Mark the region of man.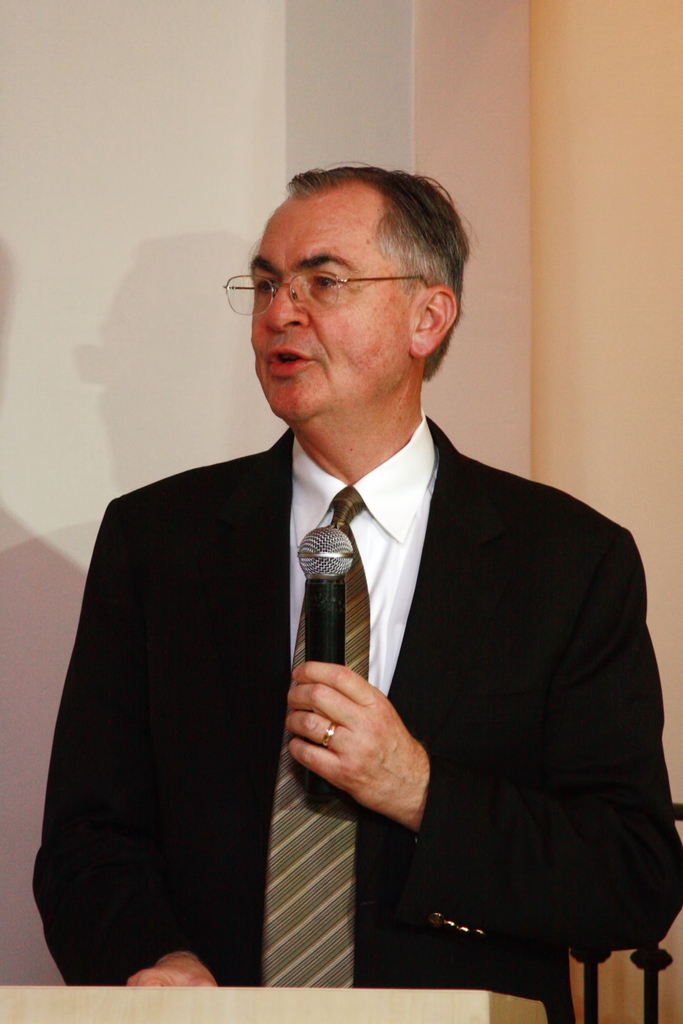
Region: 47, 176, 639, 1015.
